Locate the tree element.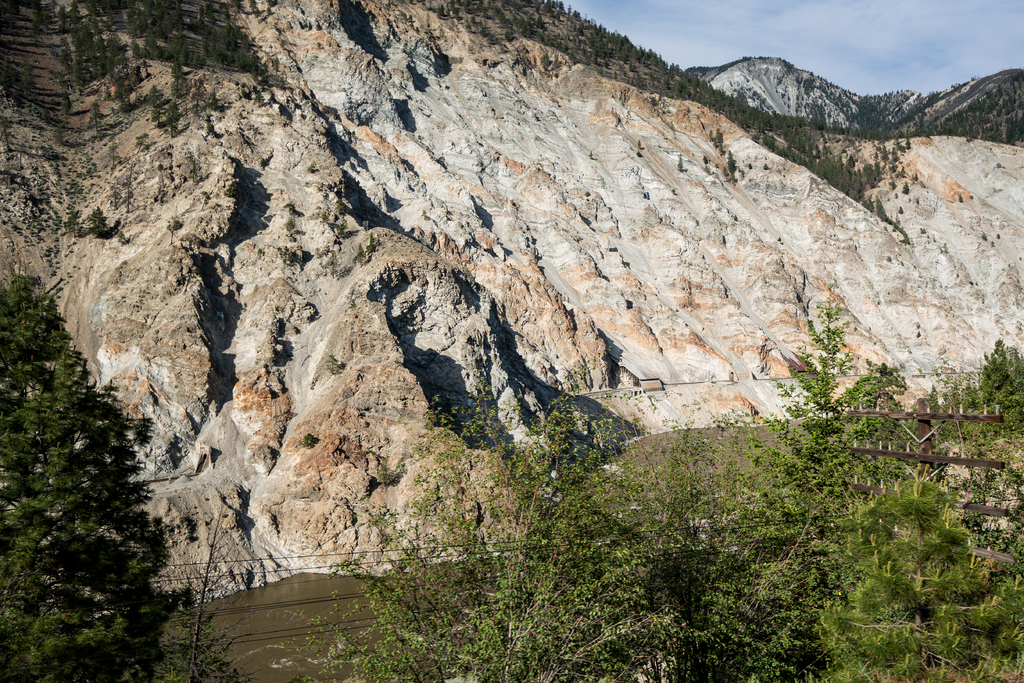
Element bbox: x1=0 y1=259 x2=183 y2=678.
